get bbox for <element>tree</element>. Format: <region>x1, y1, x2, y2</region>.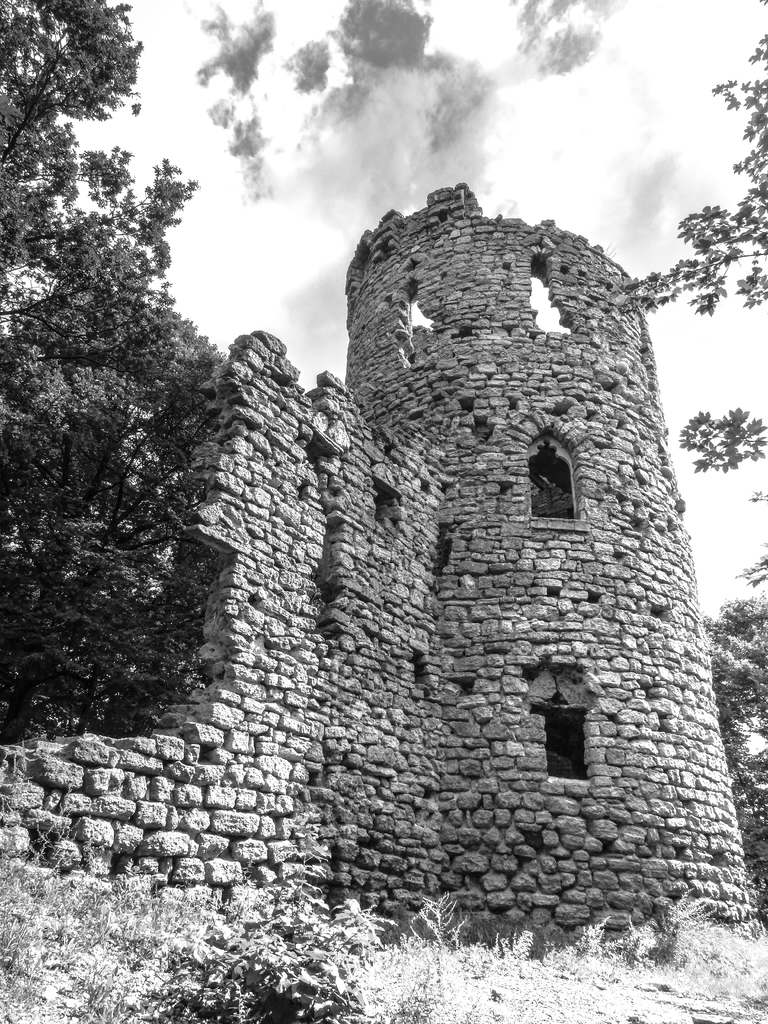
<region>0, 170, 269, 741</region>.
